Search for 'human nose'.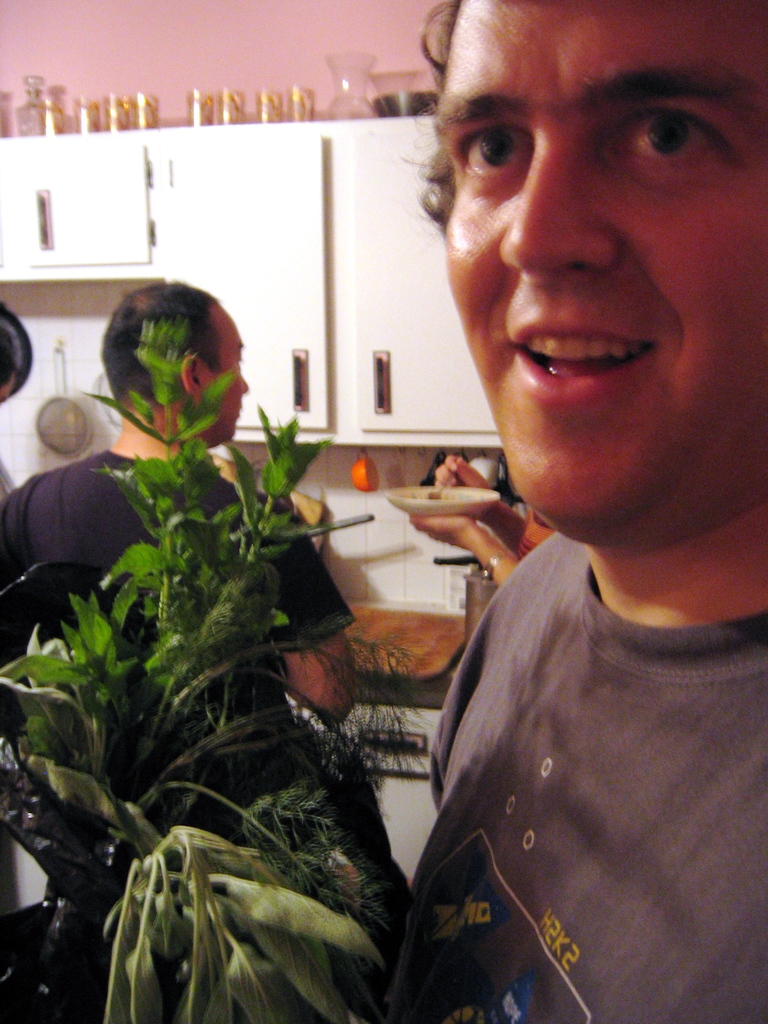
Found at region(239, 374, 252, 398).
